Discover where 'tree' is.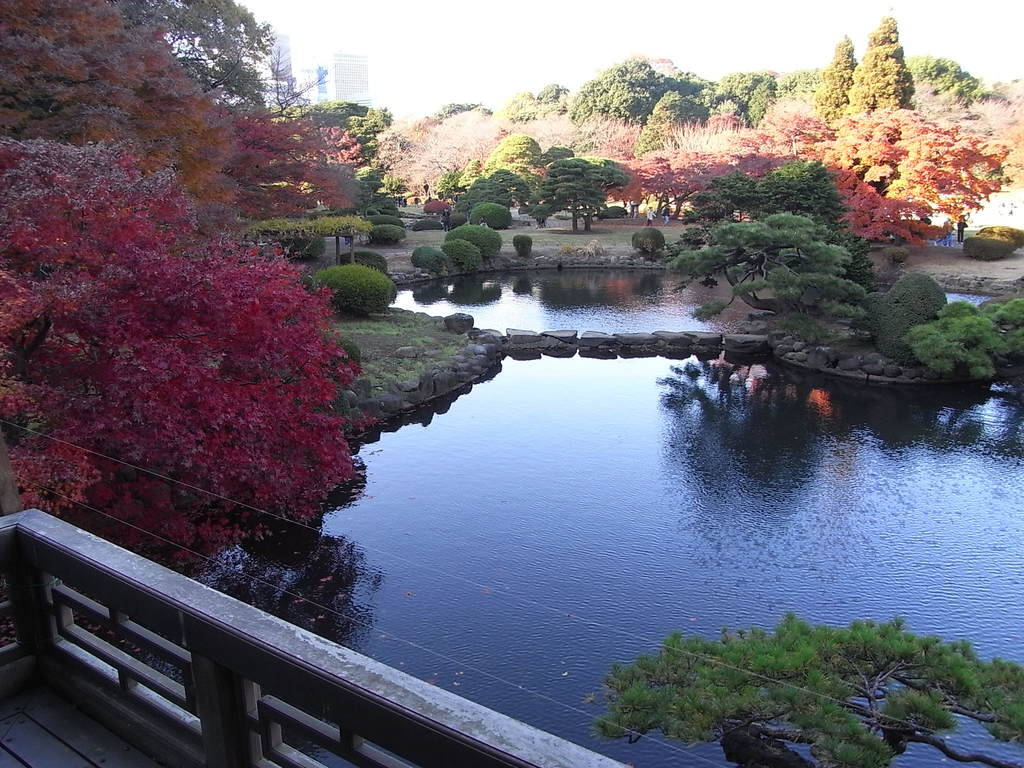
Discovered at [709,173,761,221].
